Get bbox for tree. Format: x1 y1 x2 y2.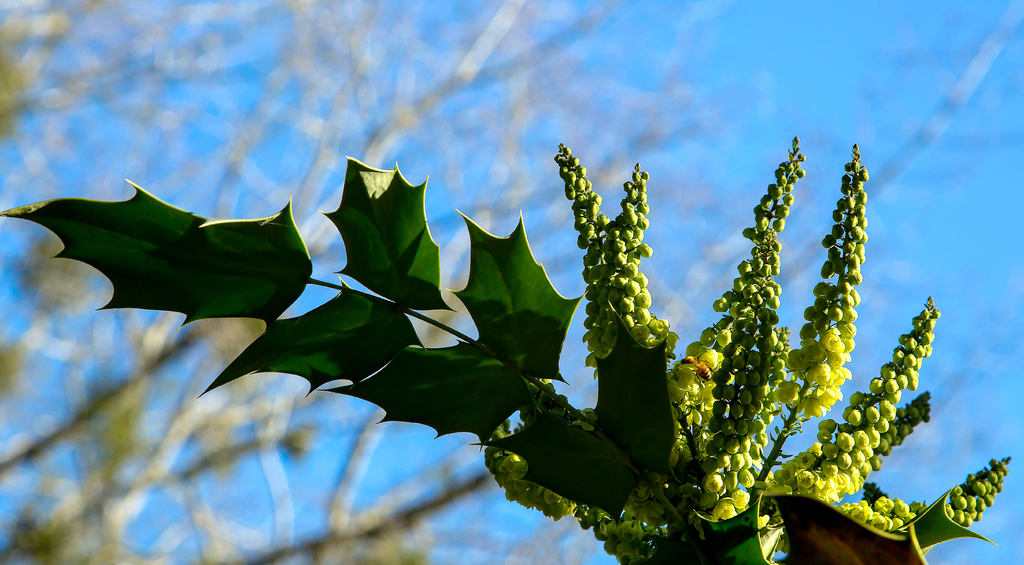
0 0 1023 561.
